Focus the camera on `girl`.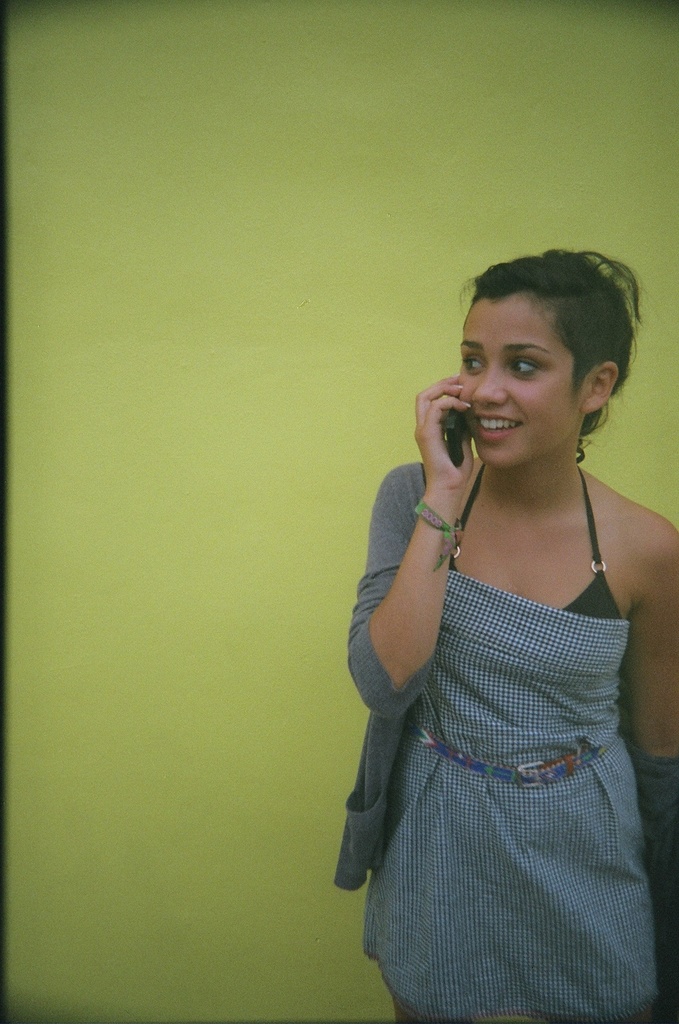
Focus region: locate(326, 252, 678, 1023).
